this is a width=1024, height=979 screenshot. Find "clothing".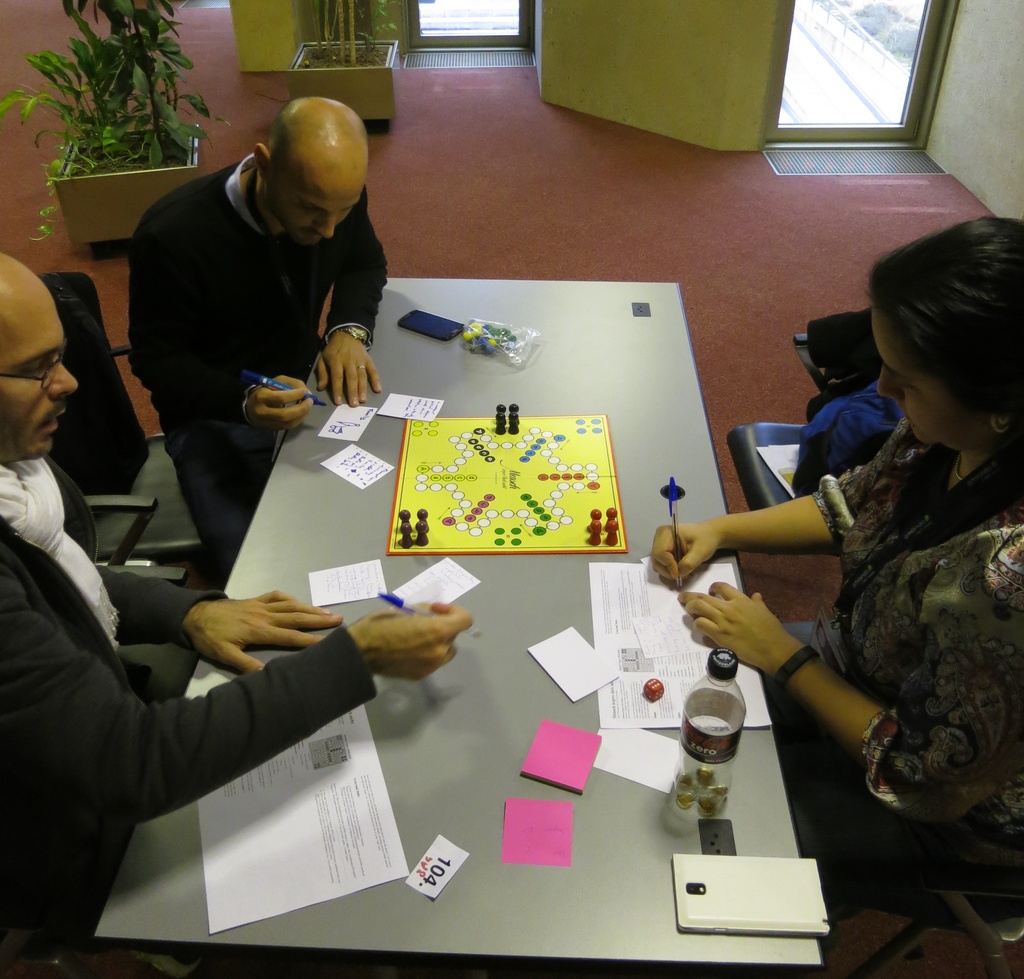
Bounding box: {"x1": 127, "y1": 147, "x2": 391, "y2": 581}.
